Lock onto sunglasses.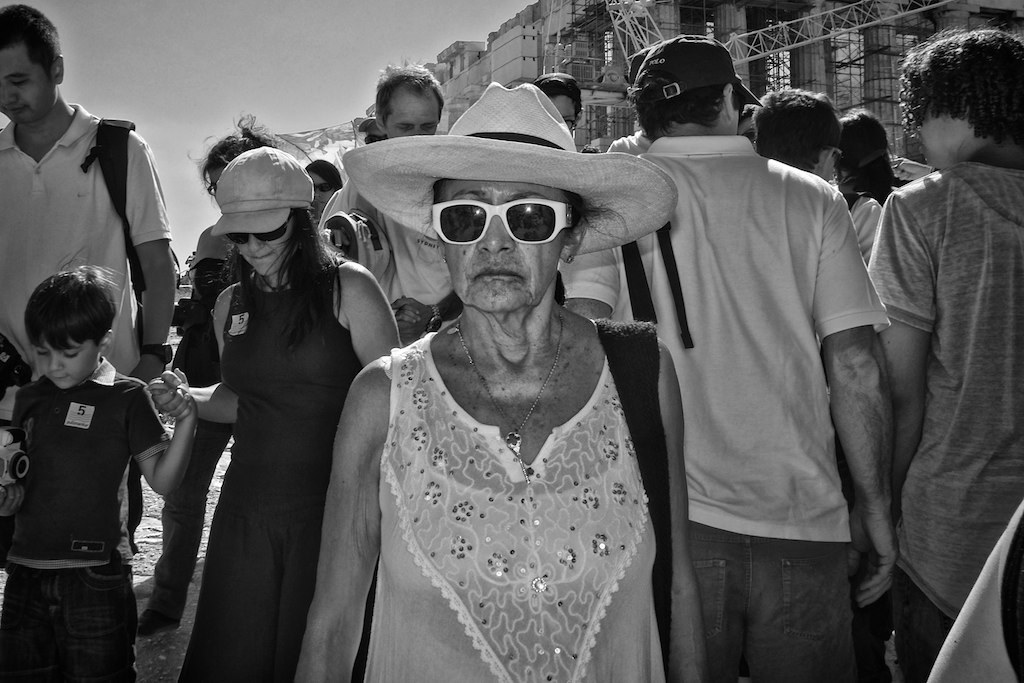
Locked: bbox(423, 194, 575, 249).
